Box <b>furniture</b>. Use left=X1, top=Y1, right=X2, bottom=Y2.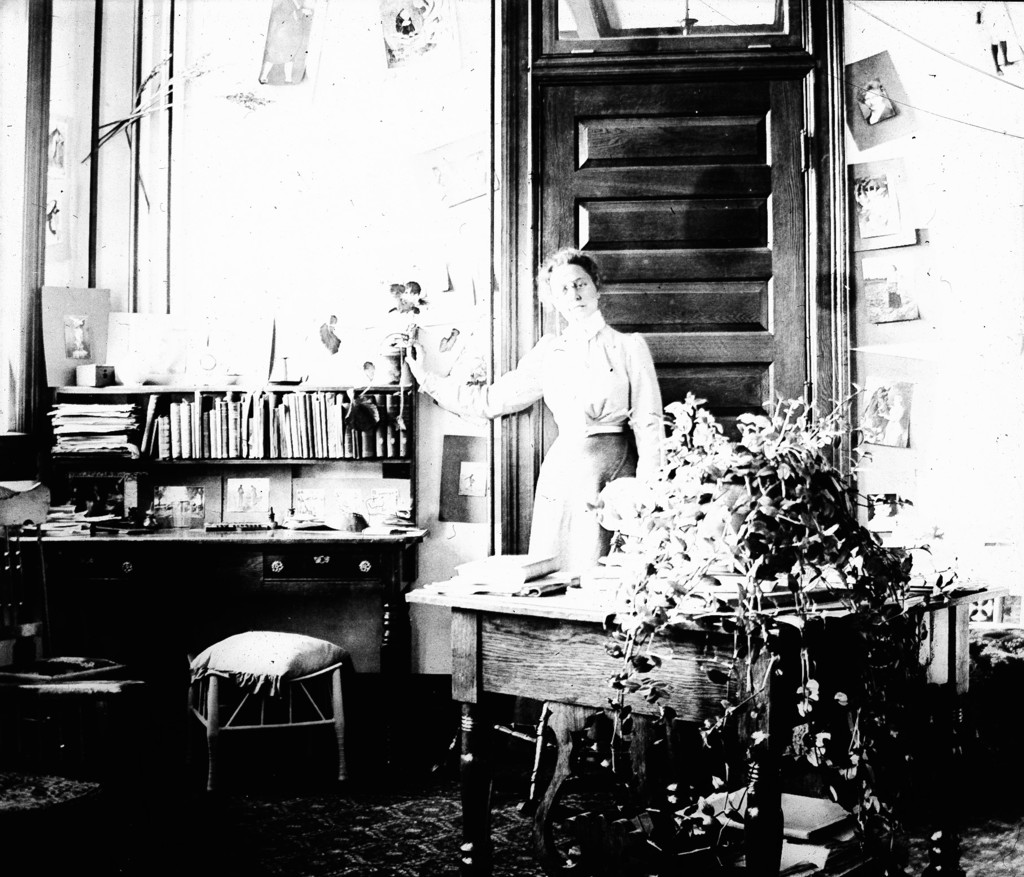
left=0, top=381, right=430, bottom=790.
